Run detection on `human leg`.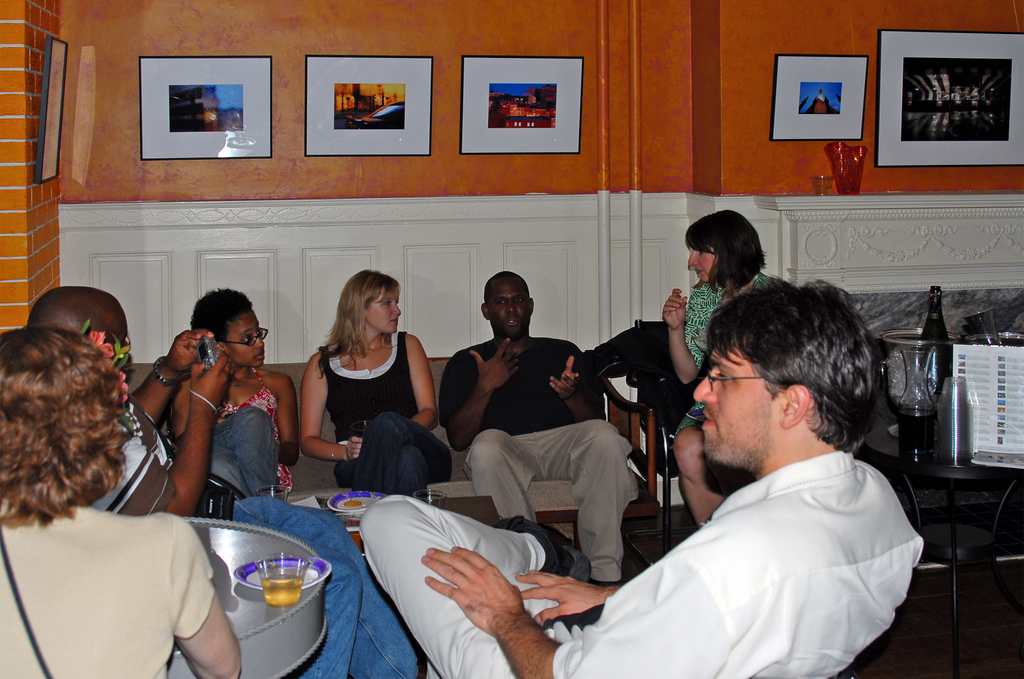
Result: <box>205,446,244,494</box>.
